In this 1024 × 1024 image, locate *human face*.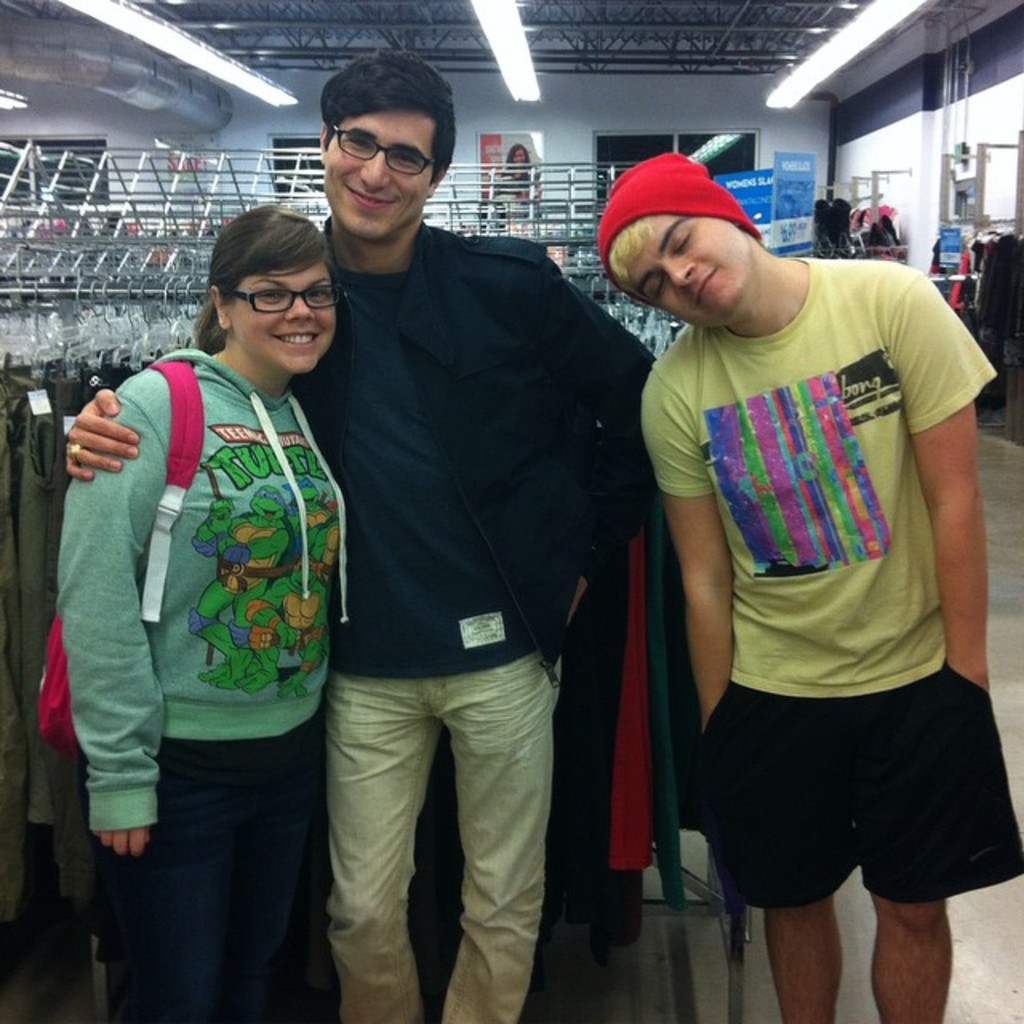
Bounding box: 624,214,757,336.
